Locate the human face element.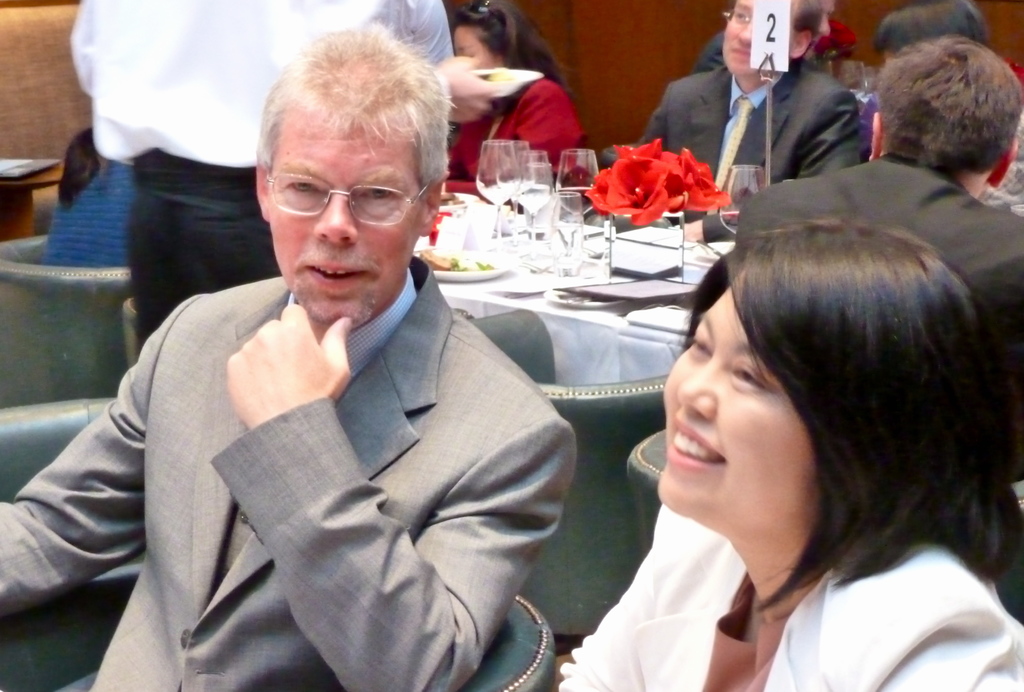
Element bbox: region(269, 119, 421, 324).
